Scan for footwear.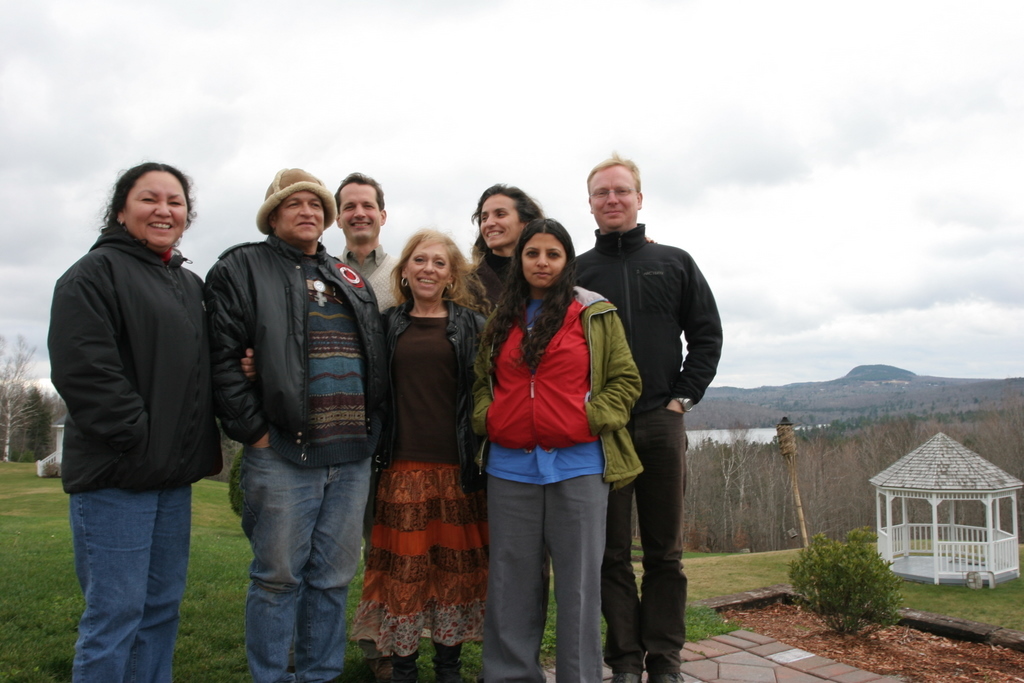
Scan result: l=622, t=668, r=641, b=682.
